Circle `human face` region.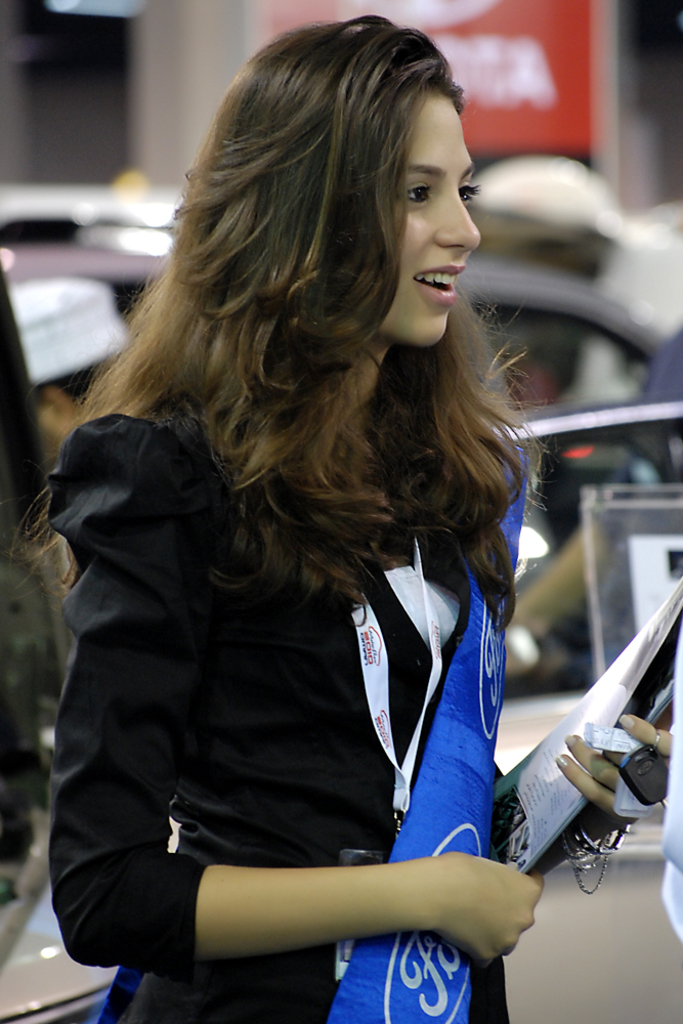
Region: [left=376, top=86, right=477, bottom=345].
